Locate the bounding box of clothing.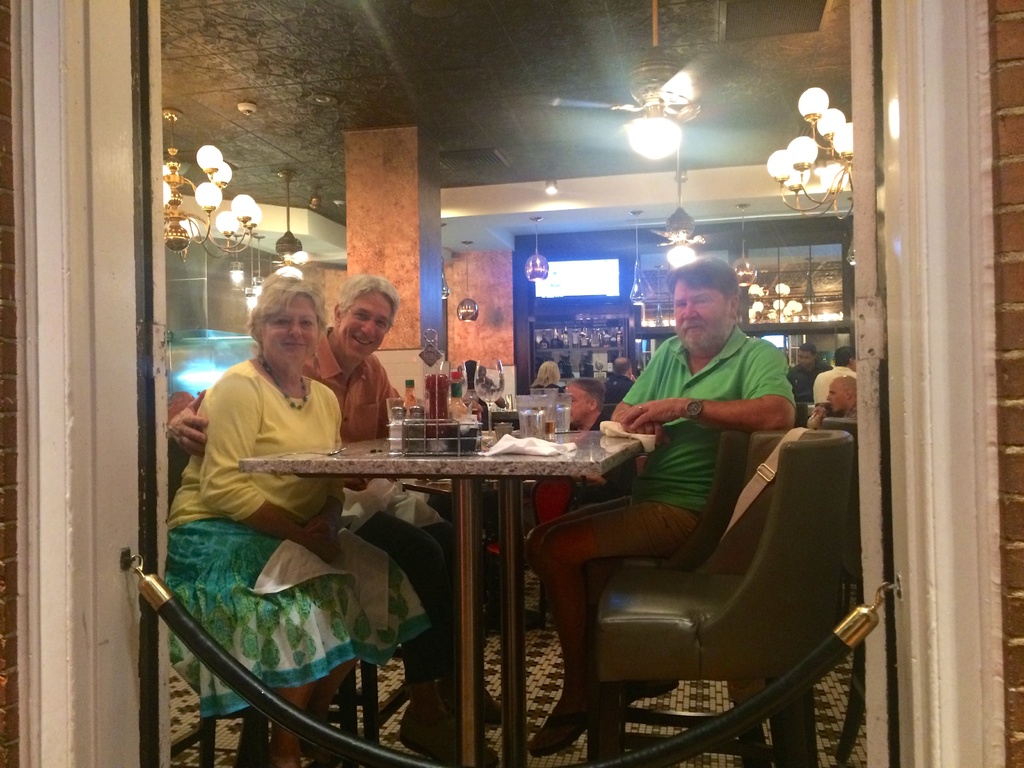
Bounding box: x1=573, y1=325, x2=796, y2=554.
